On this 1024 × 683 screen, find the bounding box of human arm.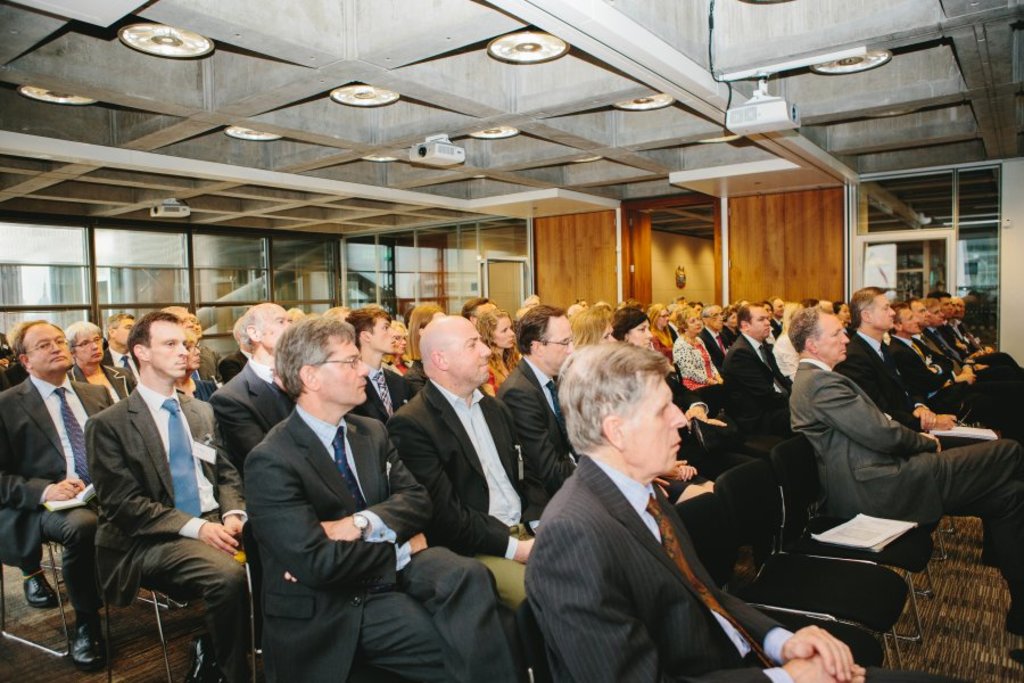
Bounding box: {"x1": 730, "y1": 346, "x2": 773, "y2": 395}.
